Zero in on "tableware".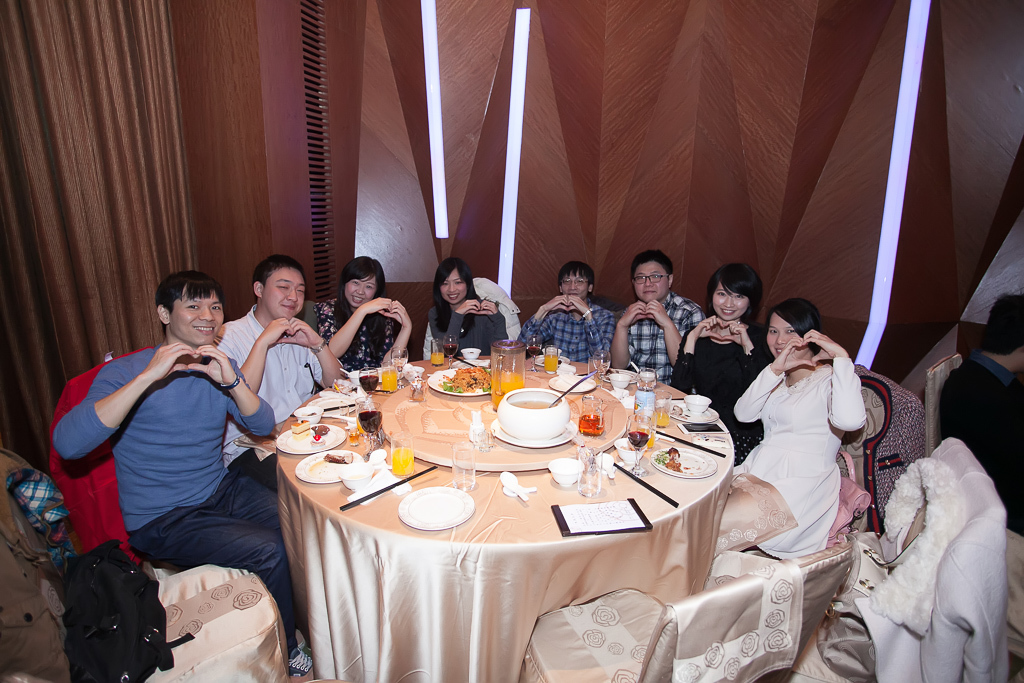
Zeroed in: 391:347:408:387.
